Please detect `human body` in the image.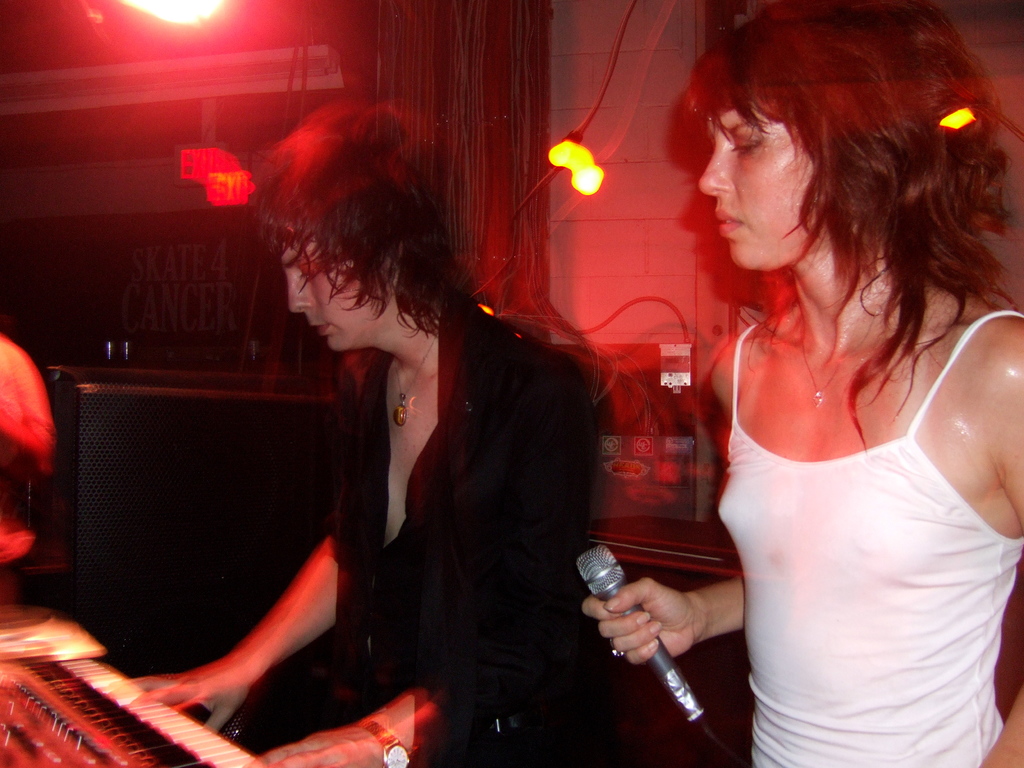
box=[116, 110, 614, 767].
